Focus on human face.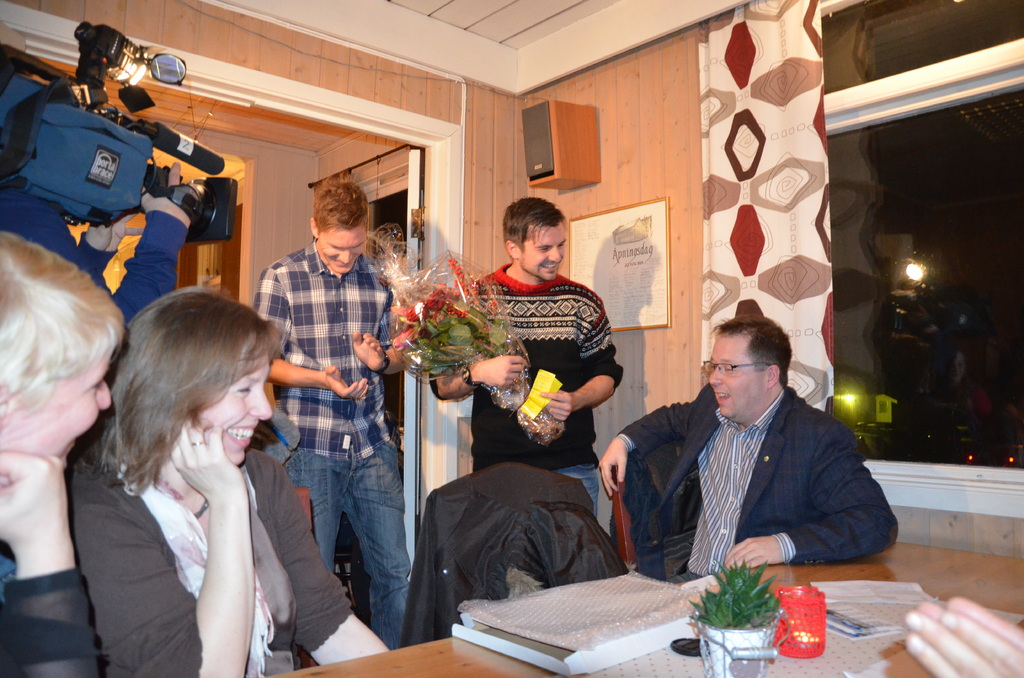
Focused at 706:331:768:421.
